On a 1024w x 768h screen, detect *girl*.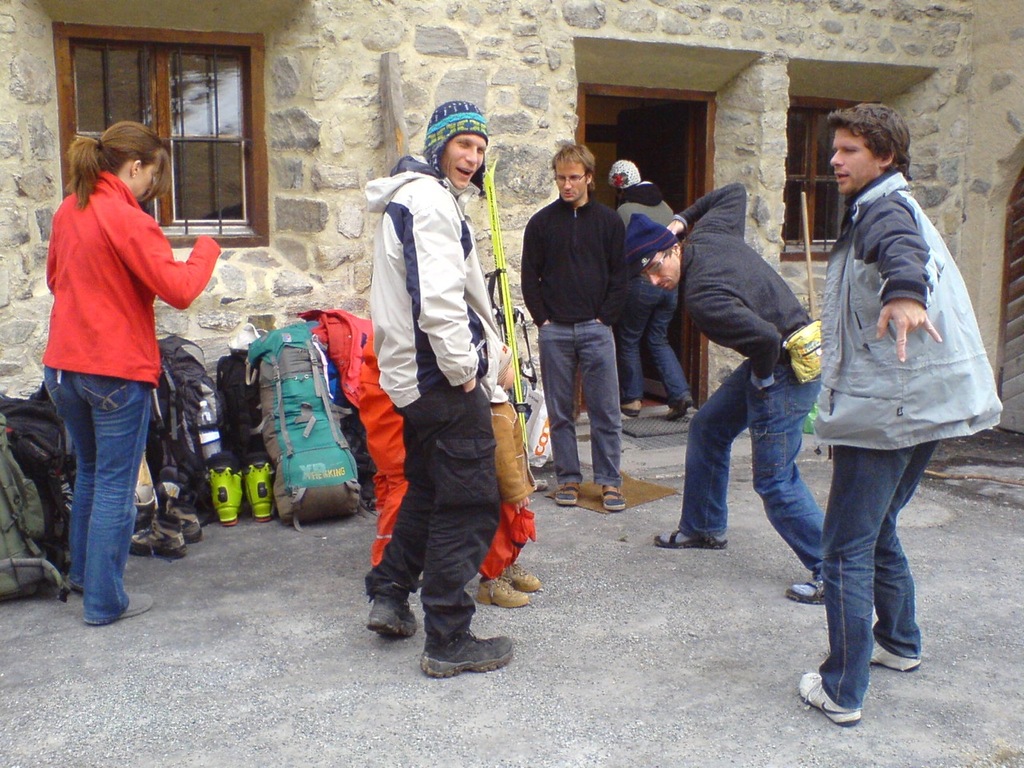
bbox=[39, 119, 221, 627].
